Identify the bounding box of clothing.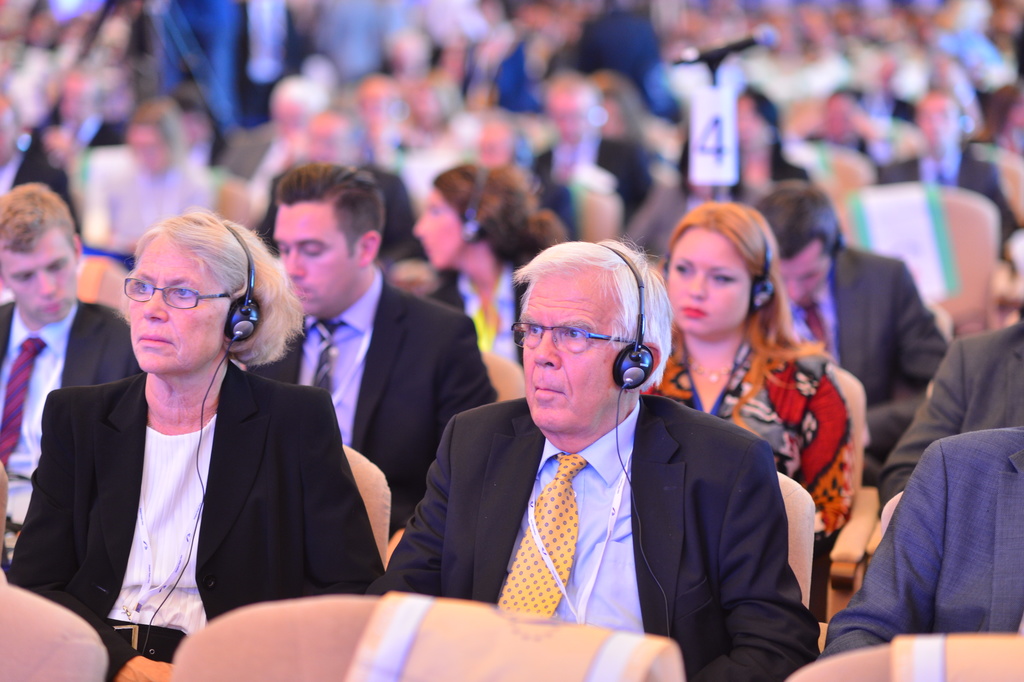
(413,260,541,390).
